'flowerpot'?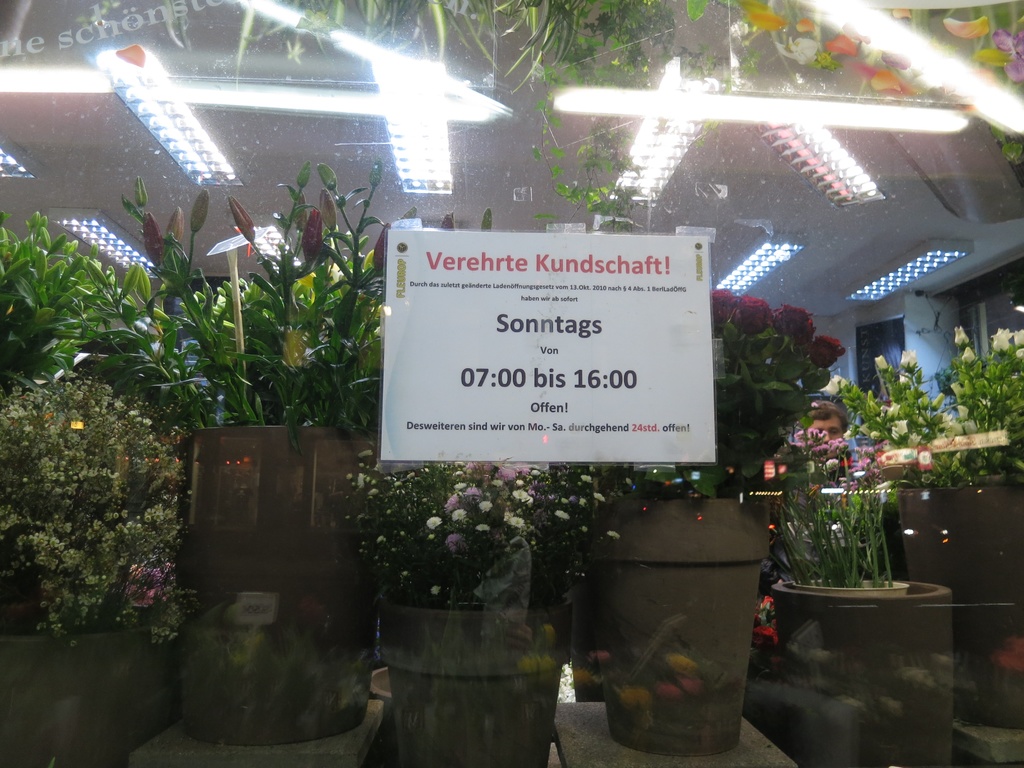
[592, 494, 774, 758]
